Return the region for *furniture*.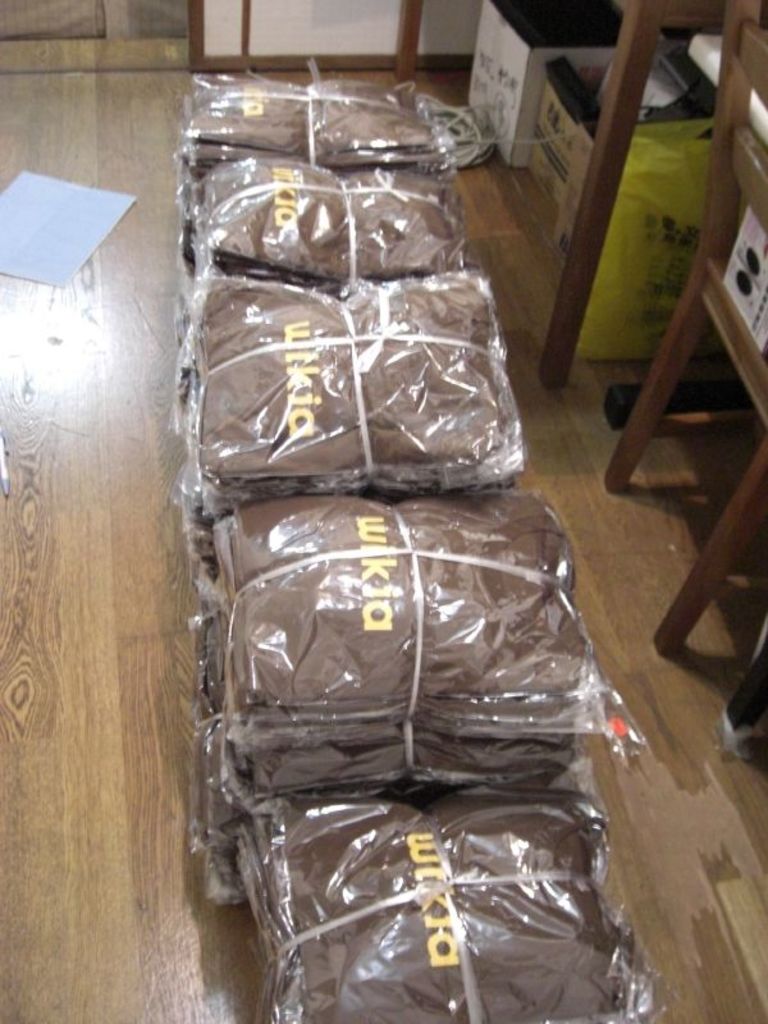
Rect(686, 32, 767, 145).
